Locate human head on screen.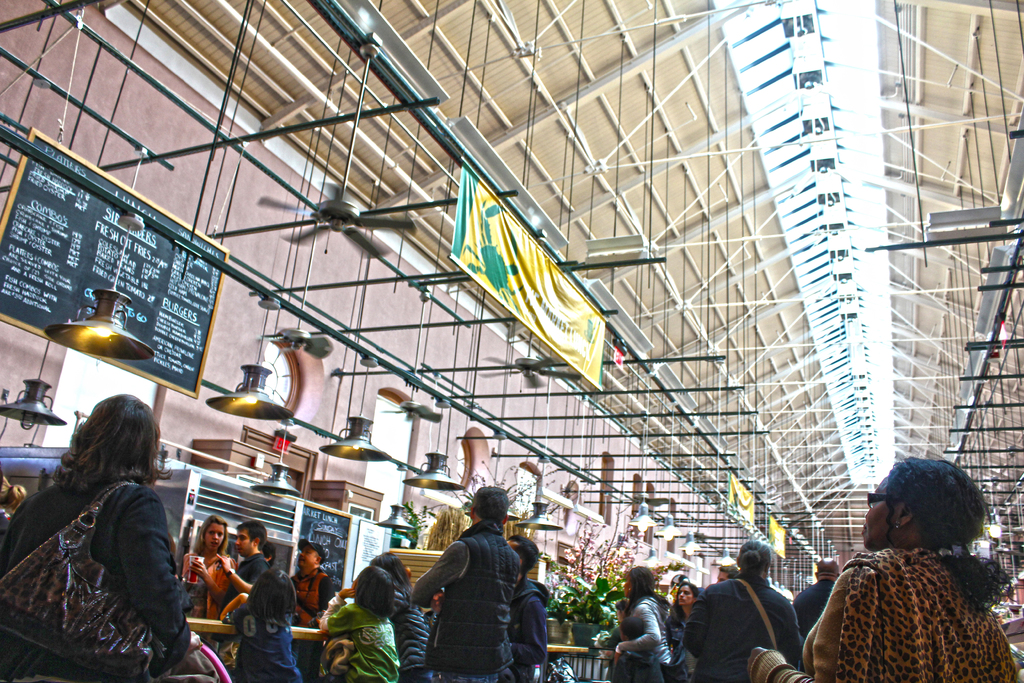
On screen at region(671, 572, 689, 596).
